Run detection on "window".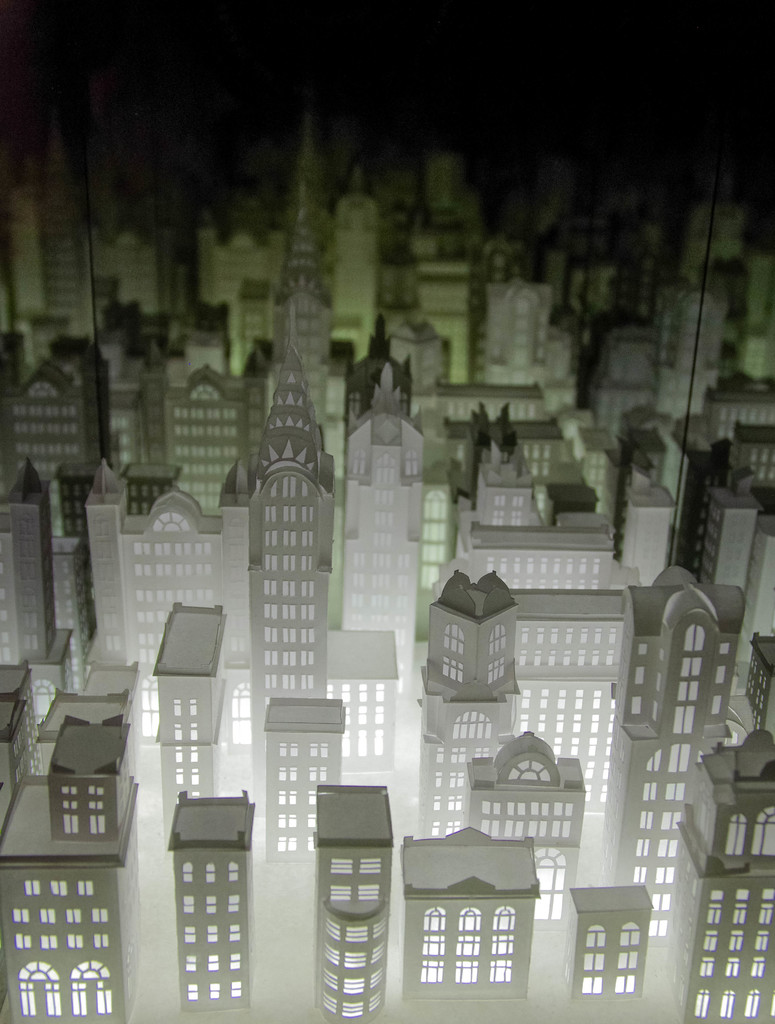
Result: [309, 765, 325, 780].
